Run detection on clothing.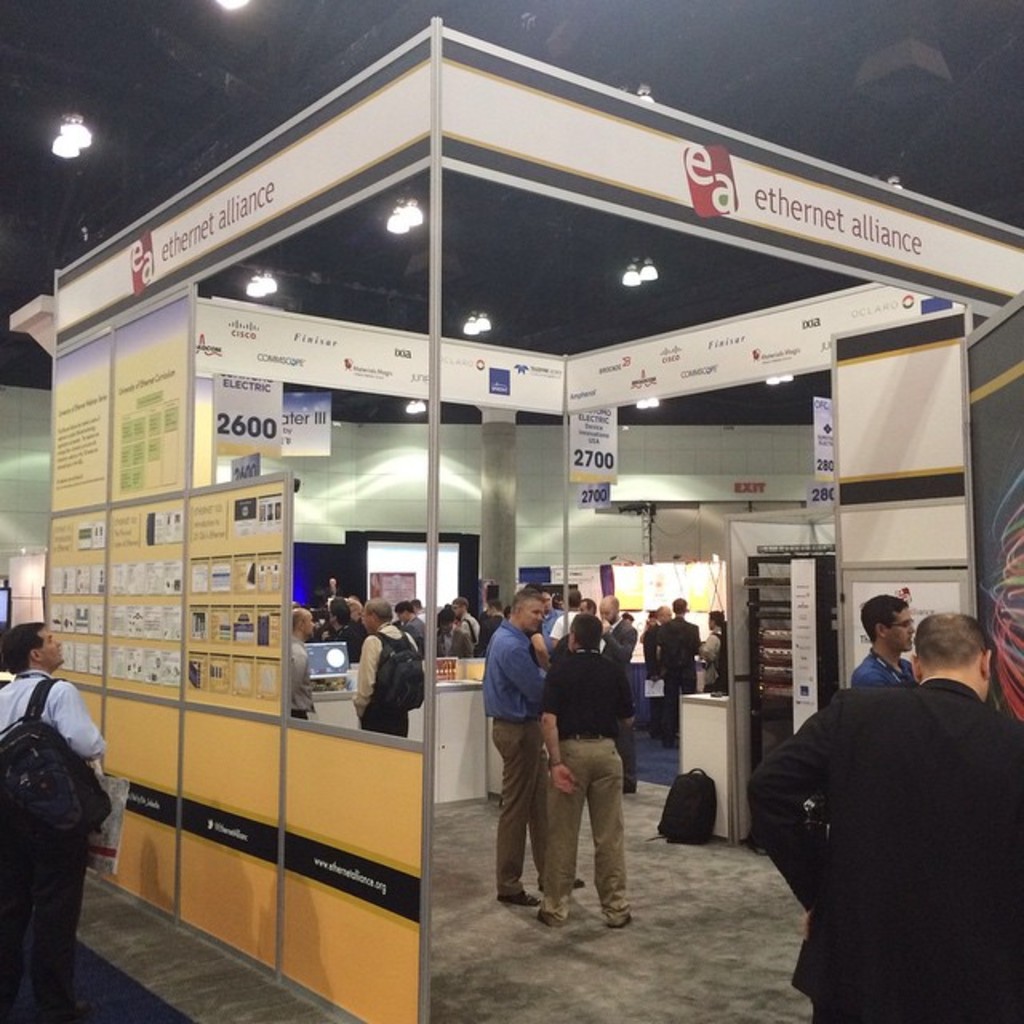
Result: select_region(698, 627, 741, 698).
